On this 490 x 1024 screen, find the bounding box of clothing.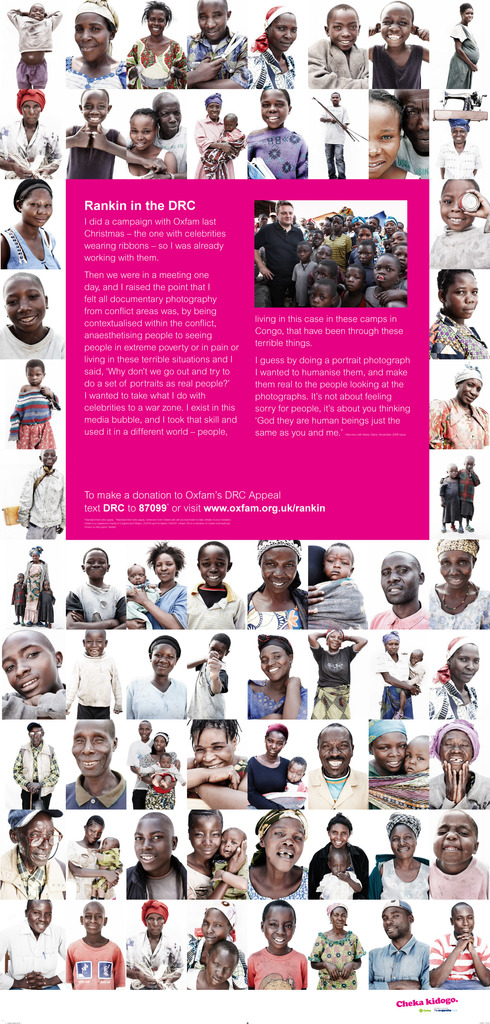
Bounding box: bbox=[307, 837, 376, 897].
